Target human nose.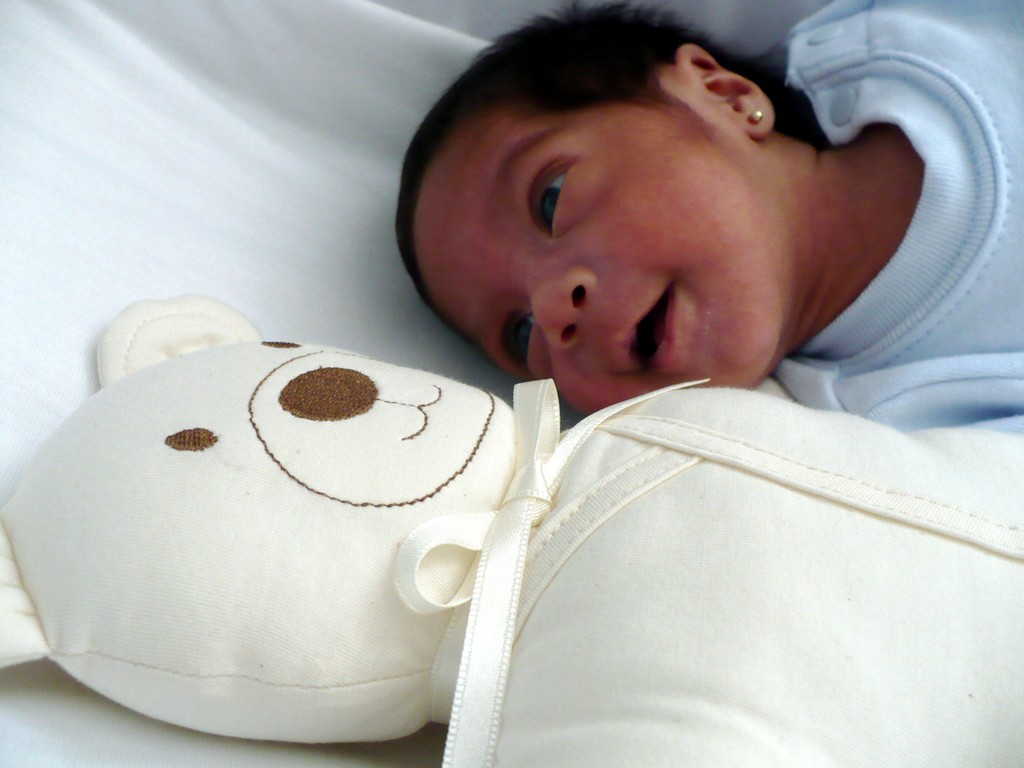
Target region: select_region(521, 266, 597, 352).
